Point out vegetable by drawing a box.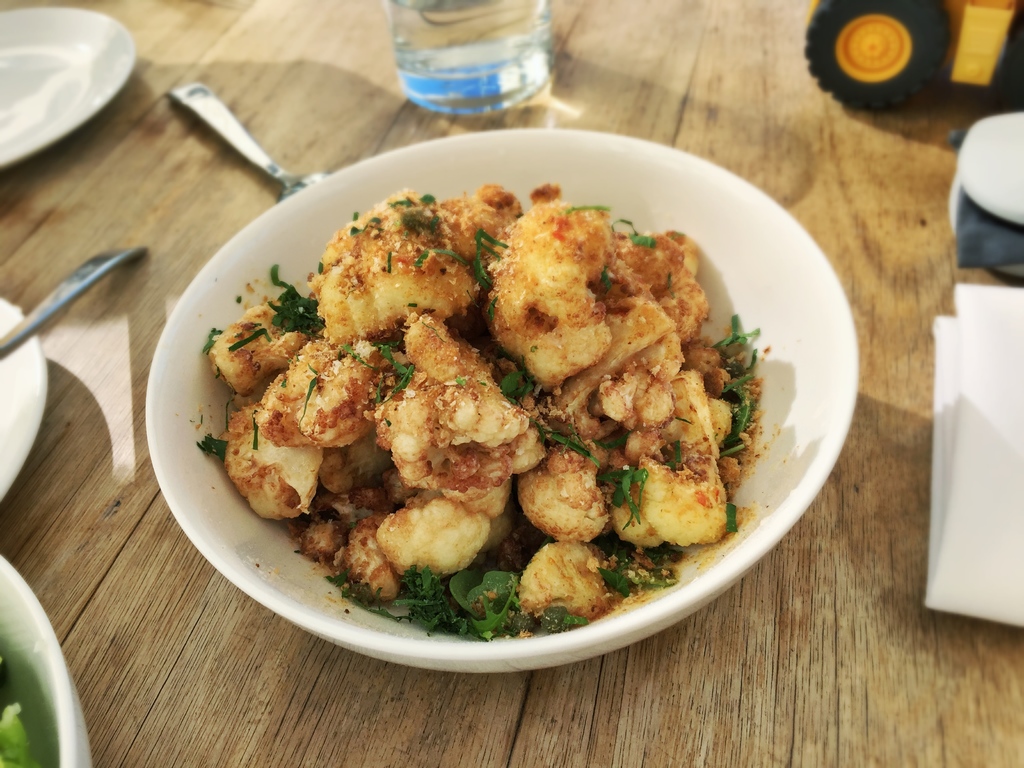
<bbox>0, 707, 38, 767</bbox>.
